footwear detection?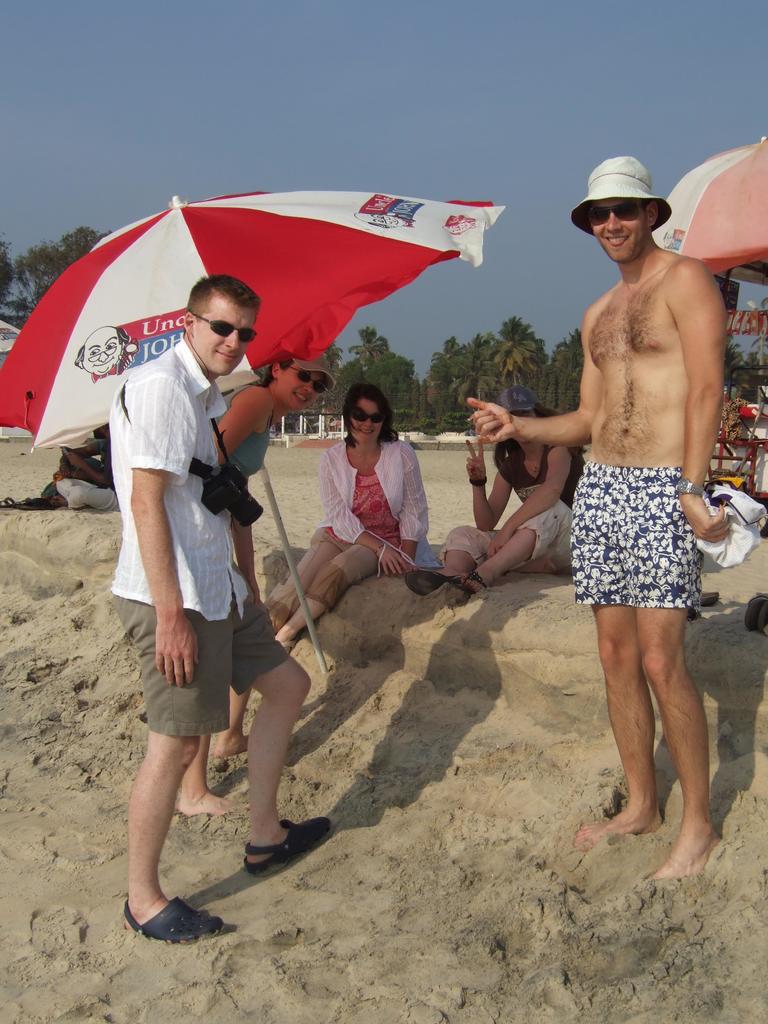
<box>111,895,231,947</box>
